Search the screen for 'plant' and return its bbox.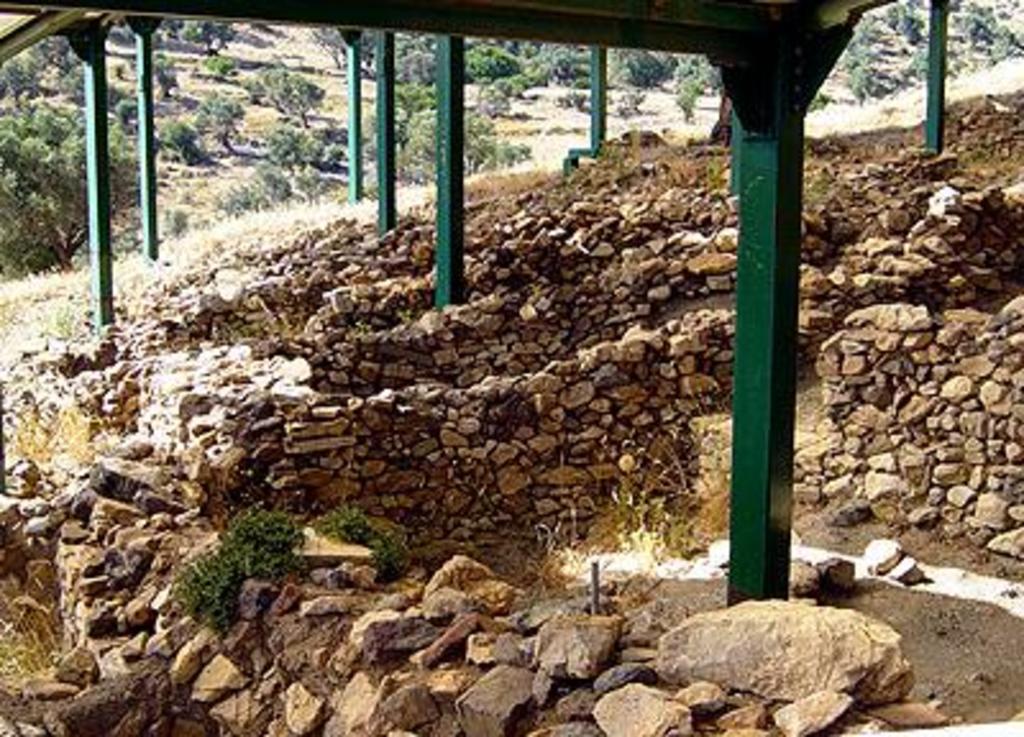
Found: left=957, top=128, right=1001, bottom=164.
